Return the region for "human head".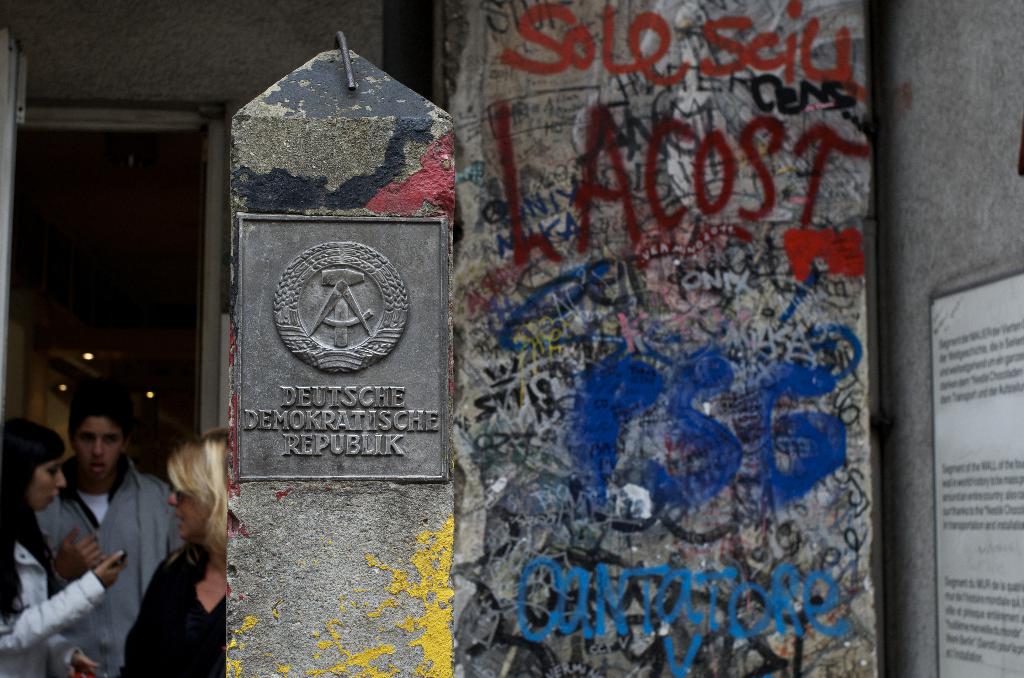
[166, 428, 230, 549].
